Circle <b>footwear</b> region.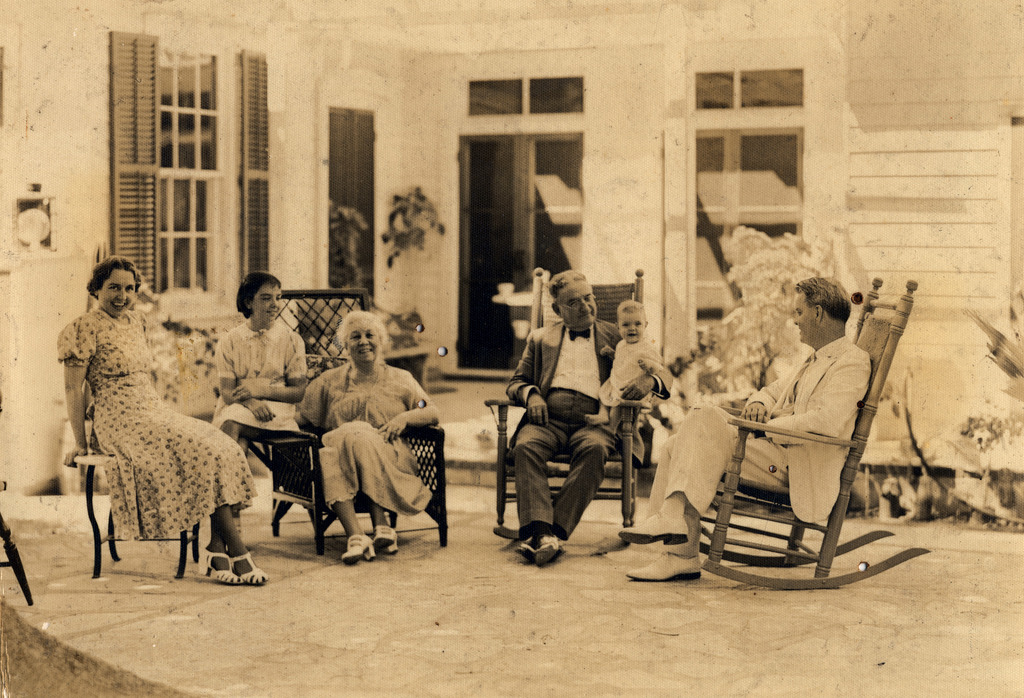
Region: {"left": 533, "top": 534, "right": 566, "bottom": 569}.
